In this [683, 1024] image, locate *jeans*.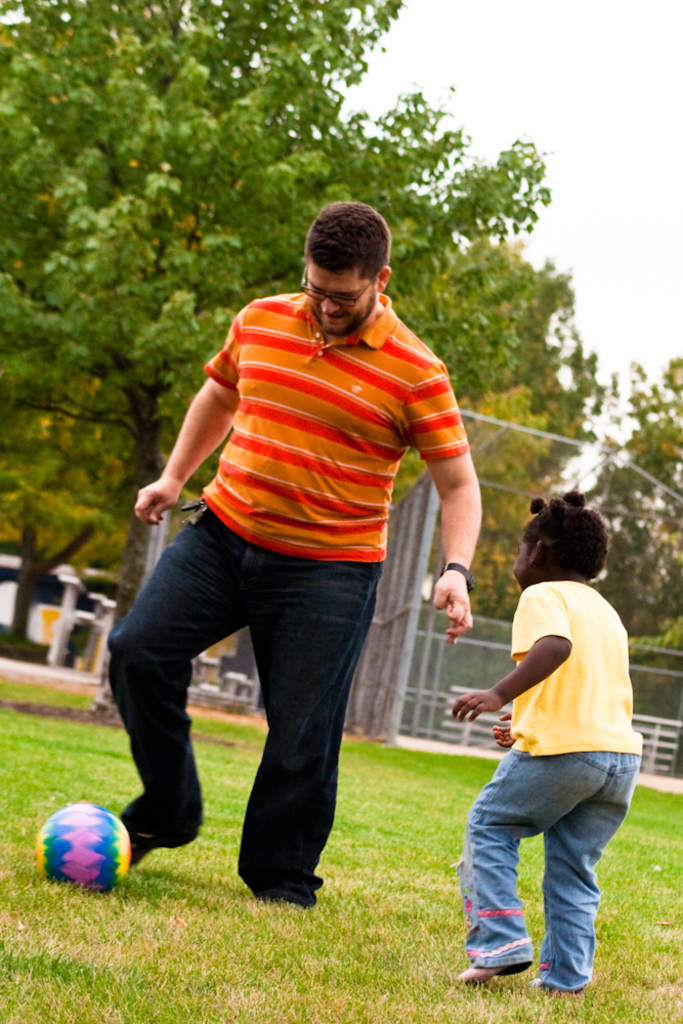
Bounding box: 106 482 401 922.
